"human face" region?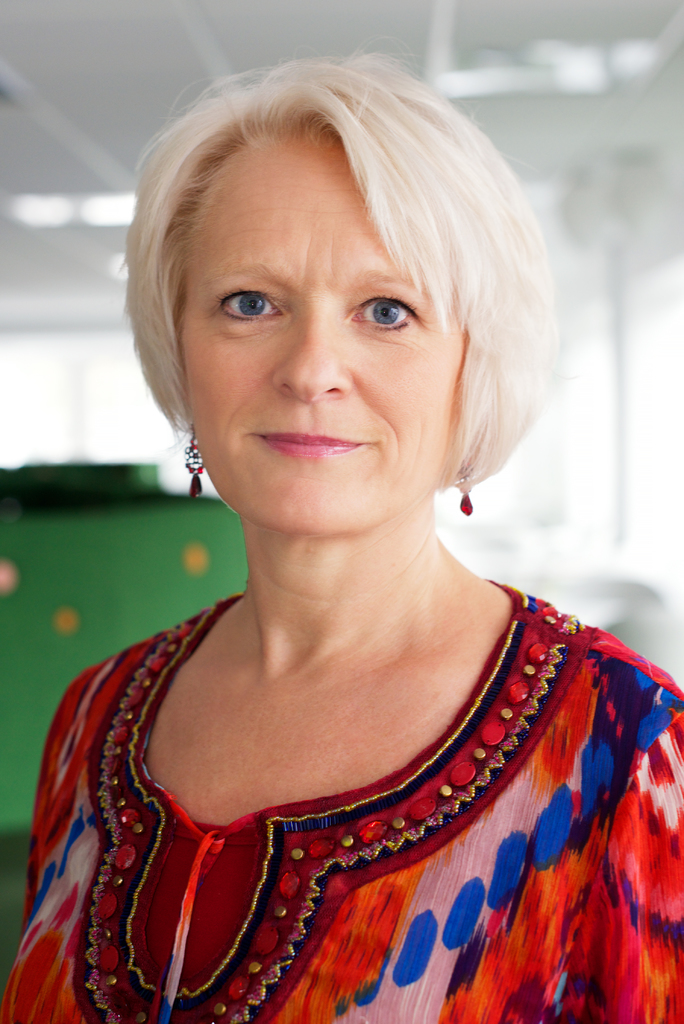
176,124,460,531
